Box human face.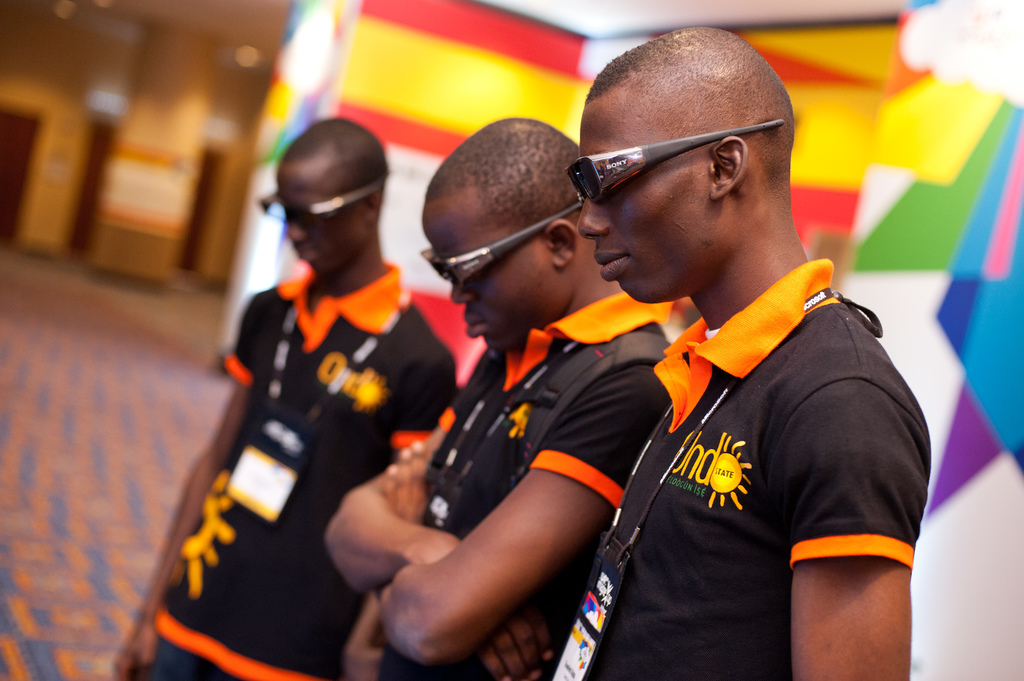
[276, 170, 355, 271].
